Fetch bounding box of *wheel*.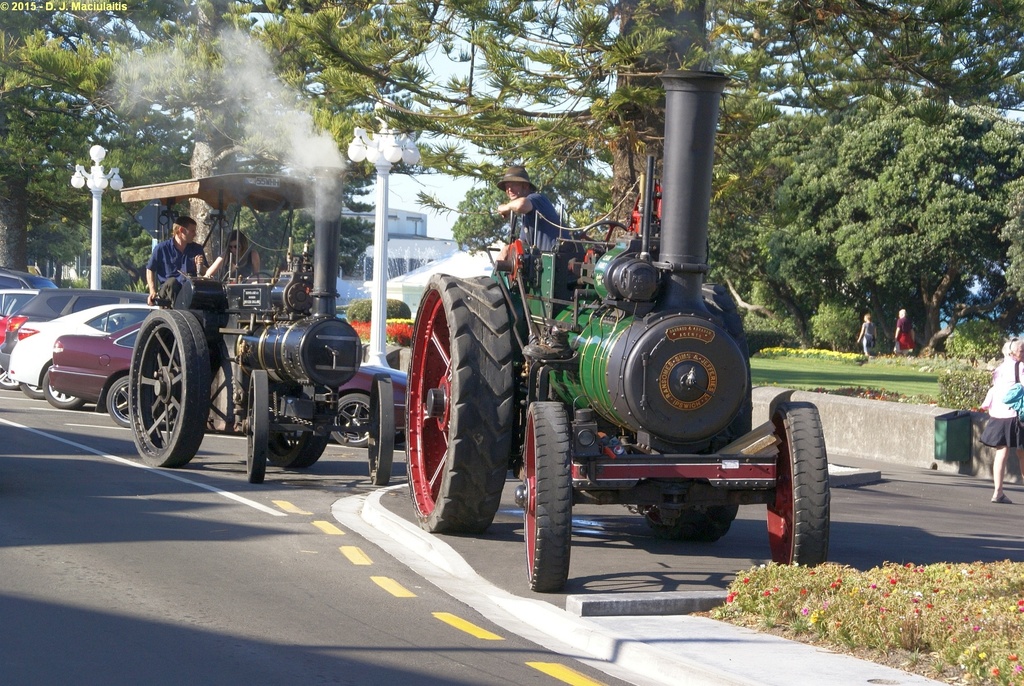
Bbox: x1=22, y1=382, x2=45, y2=400.
